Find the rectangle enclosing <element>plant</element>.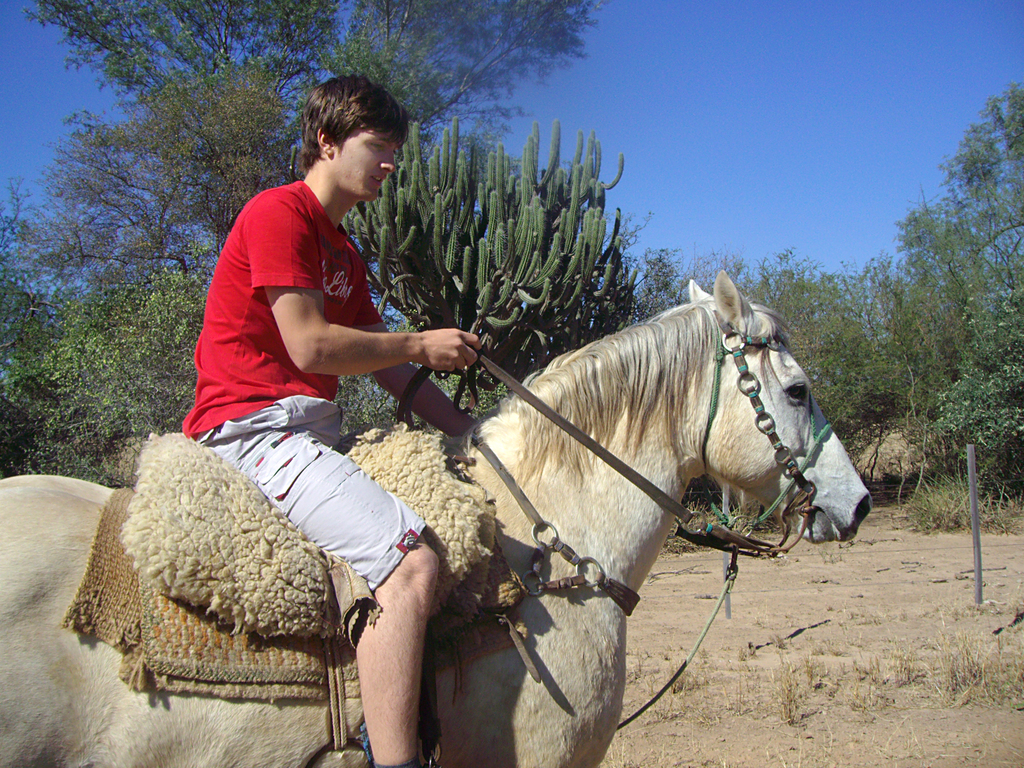
box(356, 104, 698, 374).
